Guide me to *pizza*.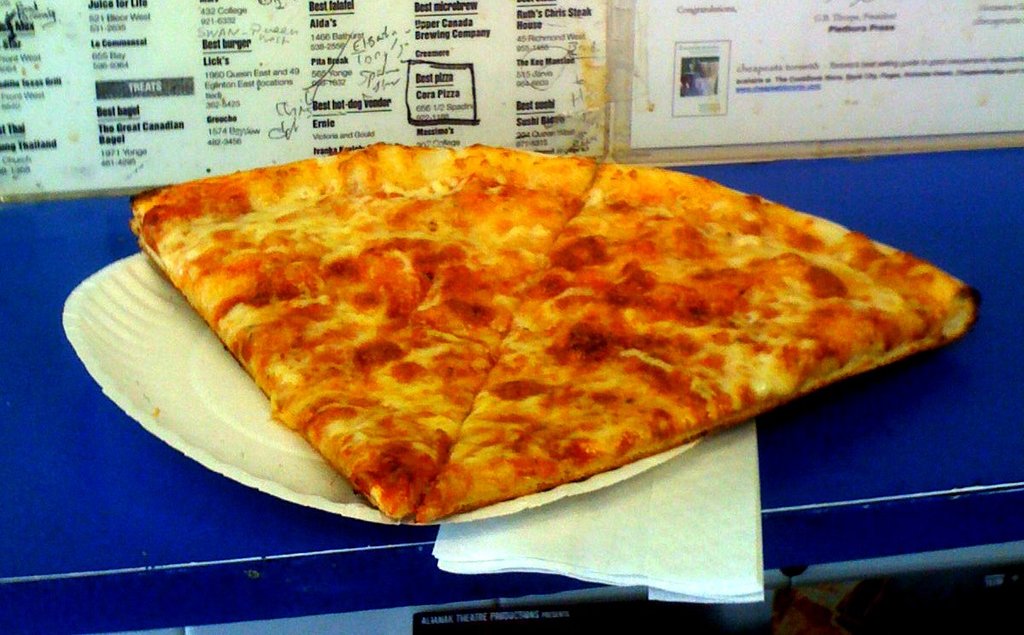
Guidance: select_region(131, 145, 951, 529).
